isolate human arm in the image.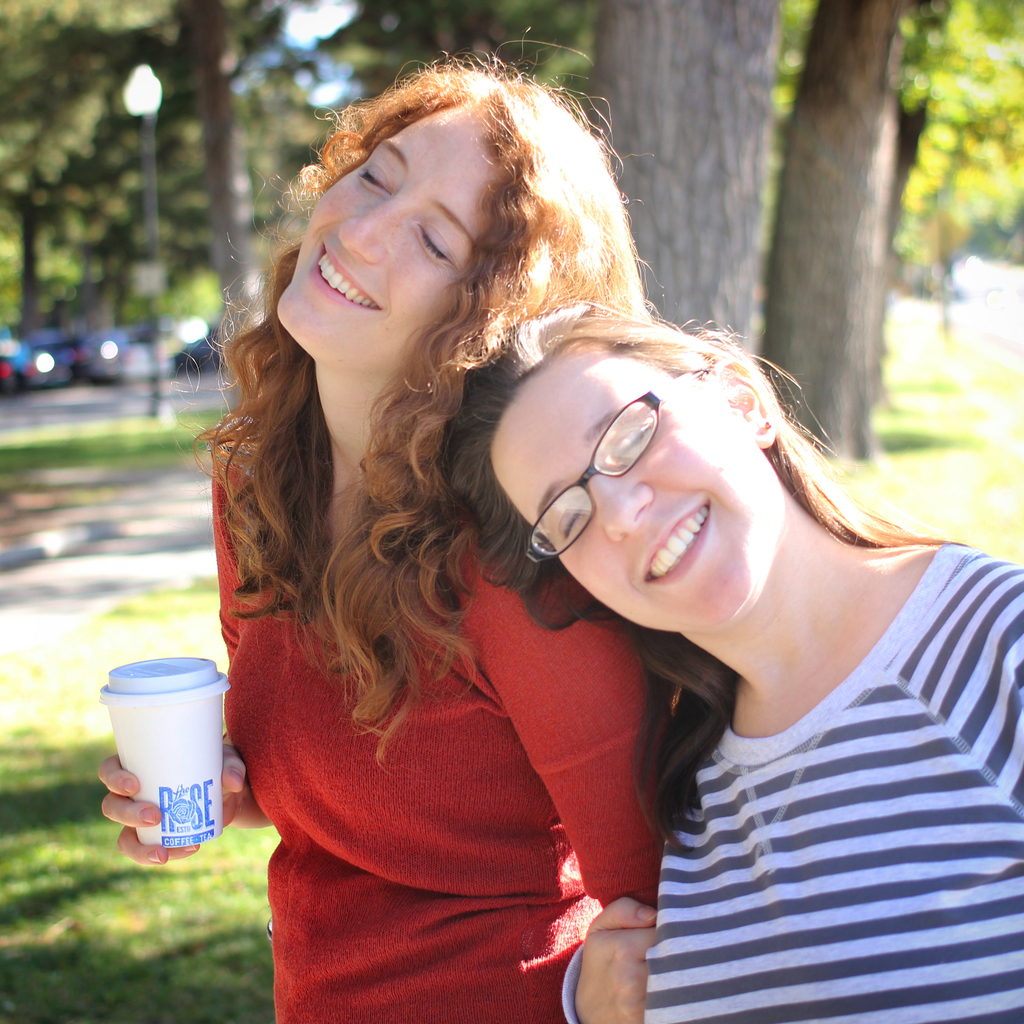
Isolated region: {"x1": 564, "y1": 896, "x2": 644, "y2": 1023}.
